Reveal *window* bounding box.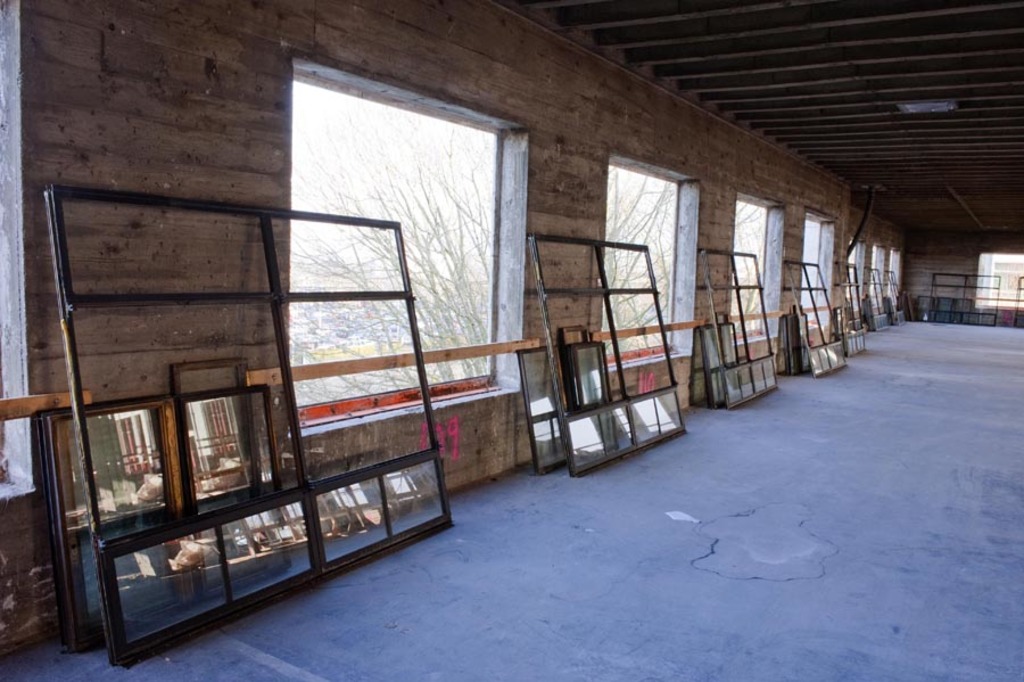
Revealed: 604,164,677,369.
